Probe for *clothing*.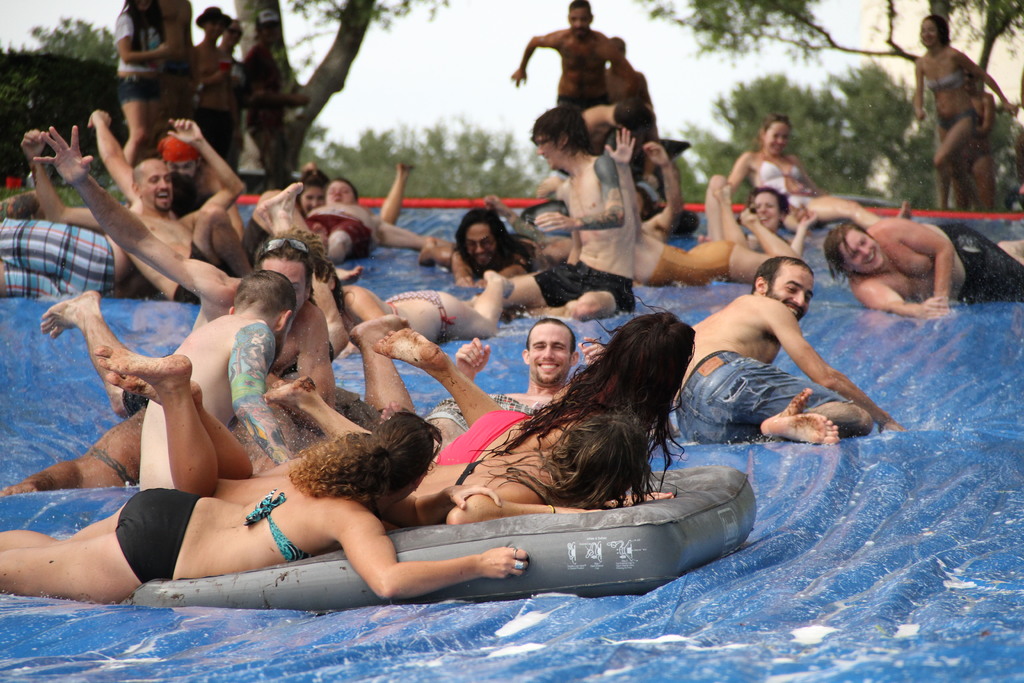
Probe result: 244/38/289/183.
